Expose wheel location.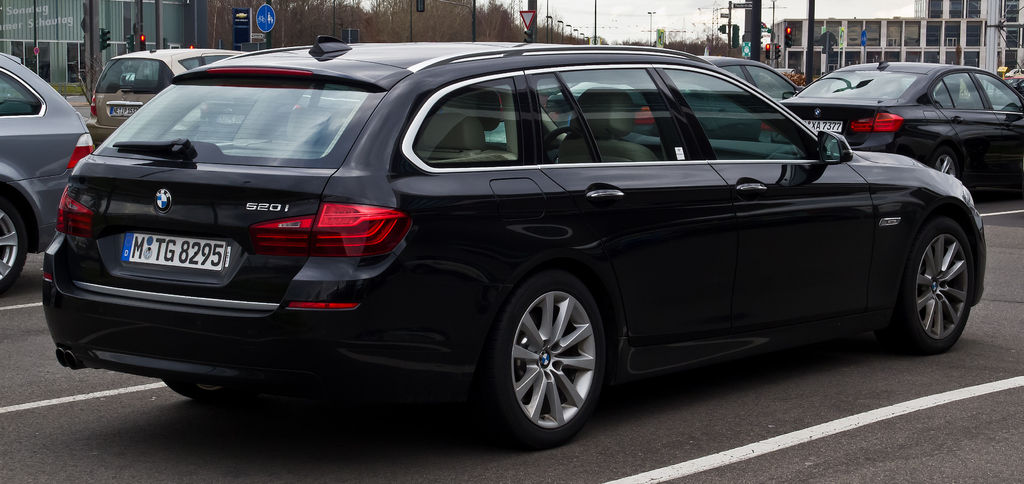
Exposed at 897:215:975:356.
